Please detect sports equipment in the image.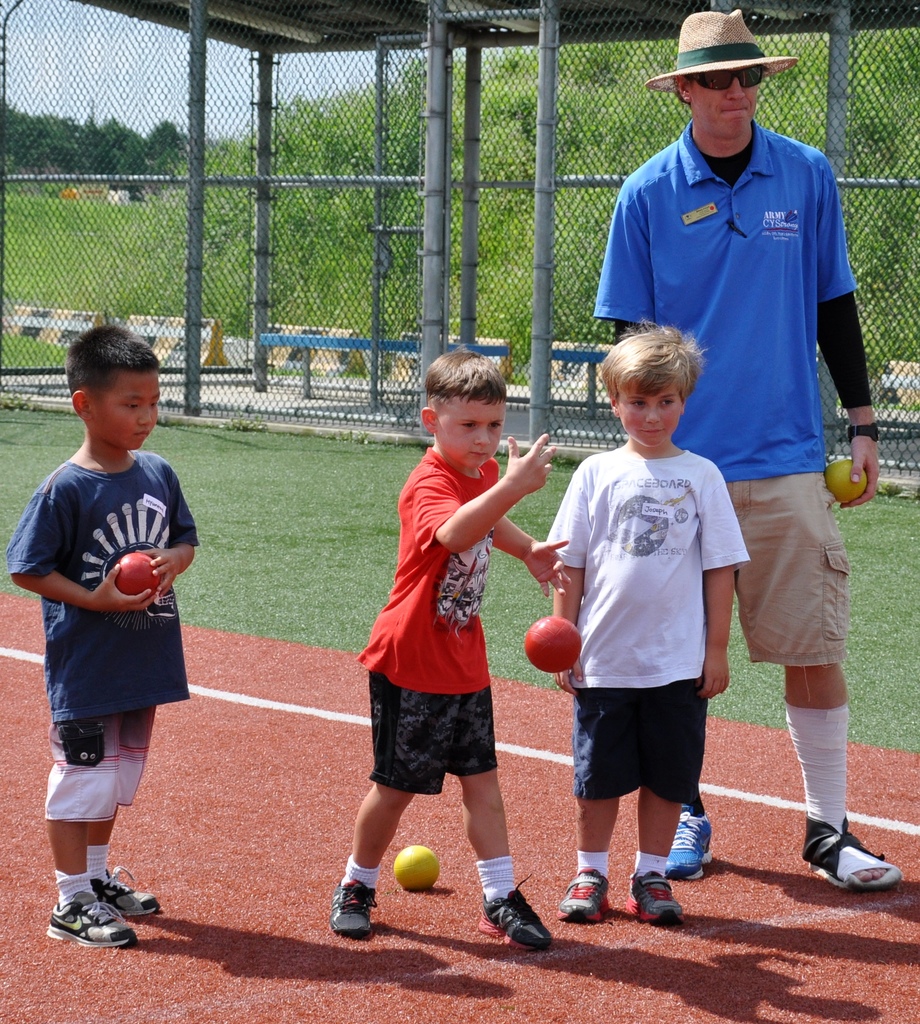
328:877:378:937.
